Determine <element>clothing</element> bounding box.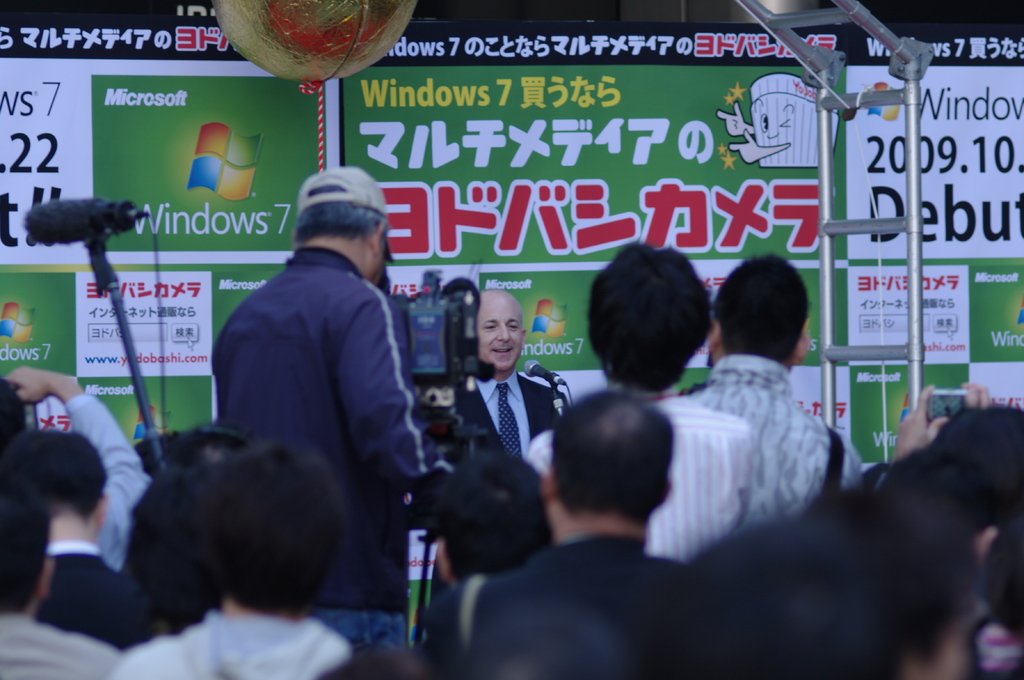
Determined: bbox=[63, 390, 152, 573].
